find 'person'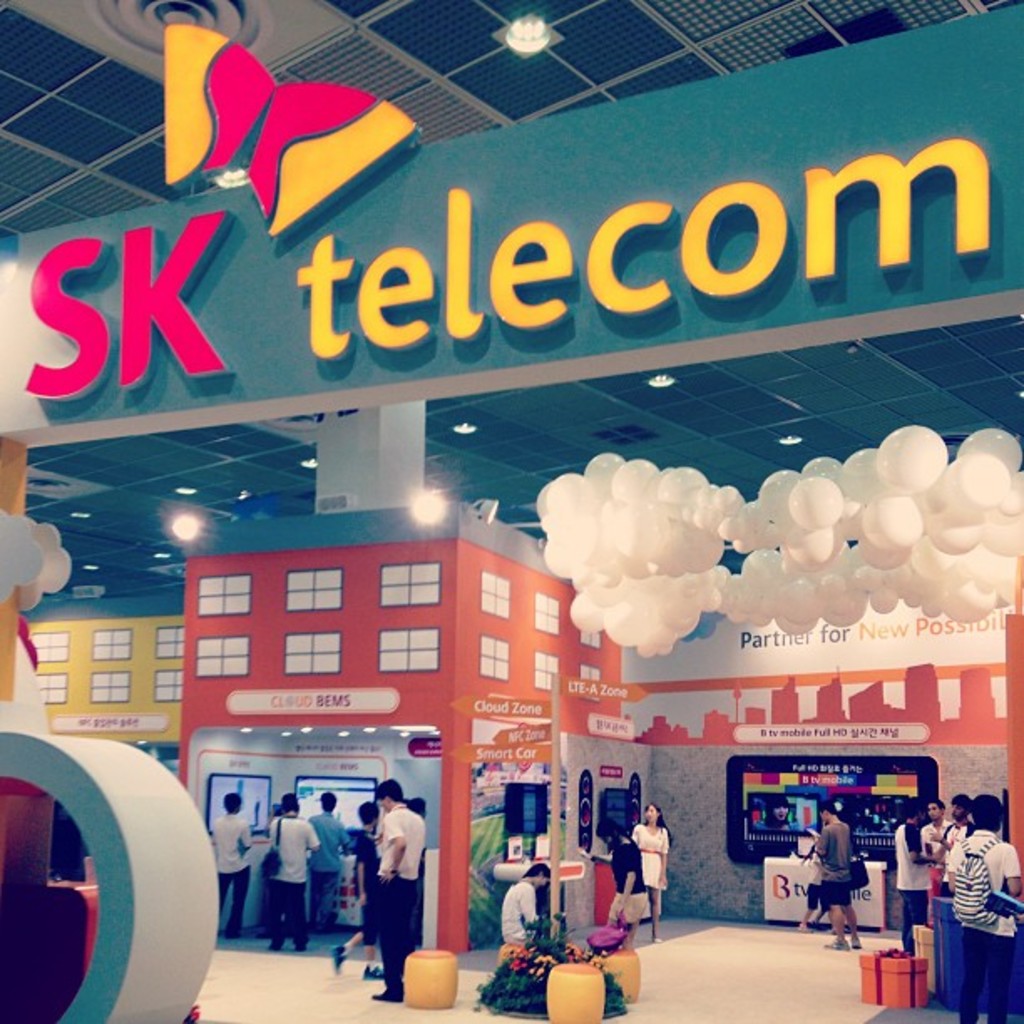
pyautogui.locateOnScreen(333, 800, 383, 977)
